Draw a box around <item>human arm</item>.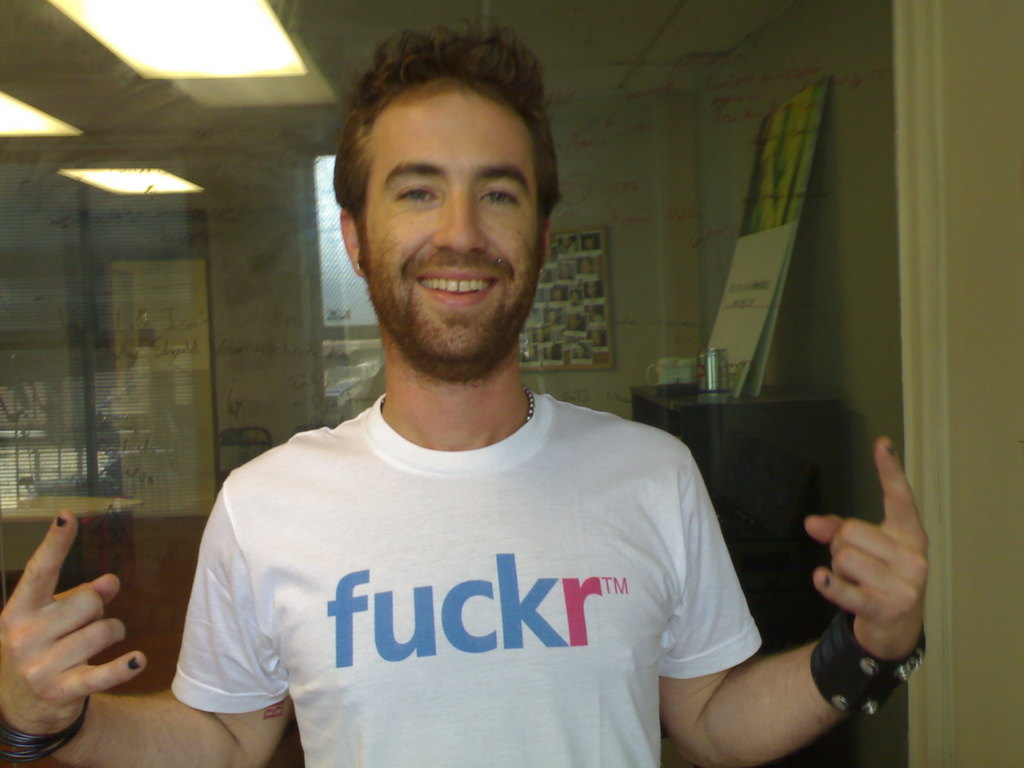
<region>774, 467, 946, 734</region>.
